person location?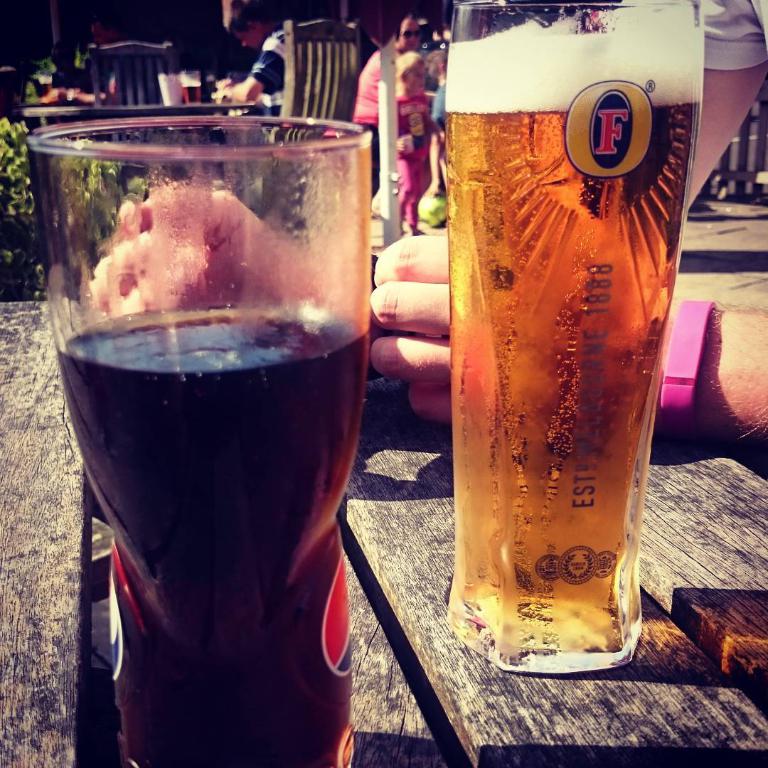
box=[378, 52, 432, 234]
